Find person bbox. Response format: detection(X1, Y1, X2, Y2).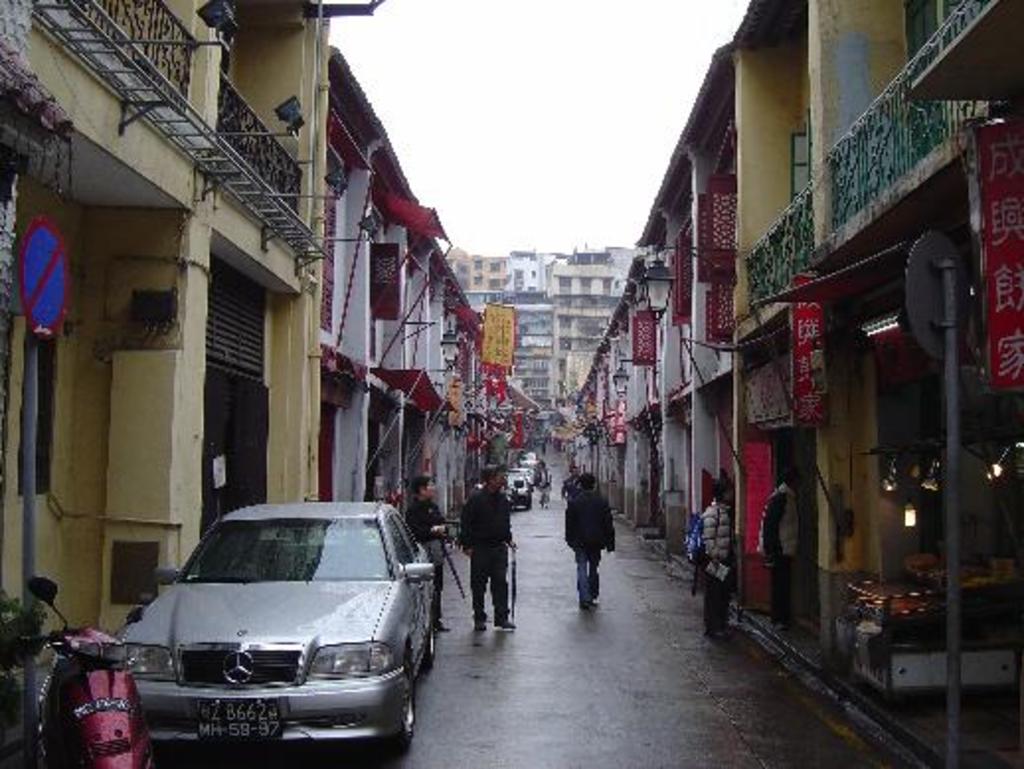
detection(461, 465, 516, 631).
